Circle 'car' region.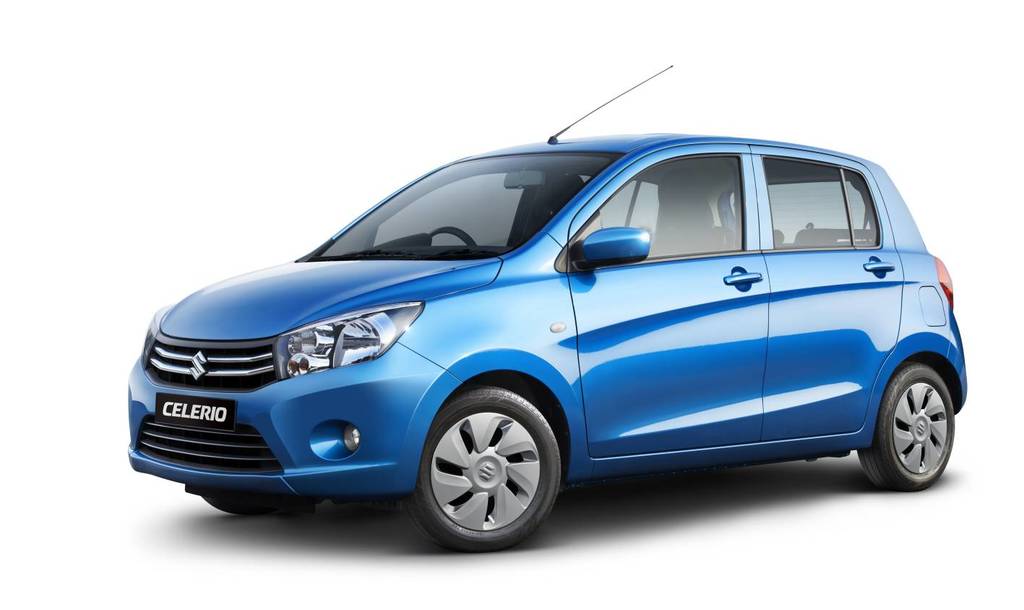
Region: {"left": 126, "top": 65, "right": 965, "bottom": 553}.
